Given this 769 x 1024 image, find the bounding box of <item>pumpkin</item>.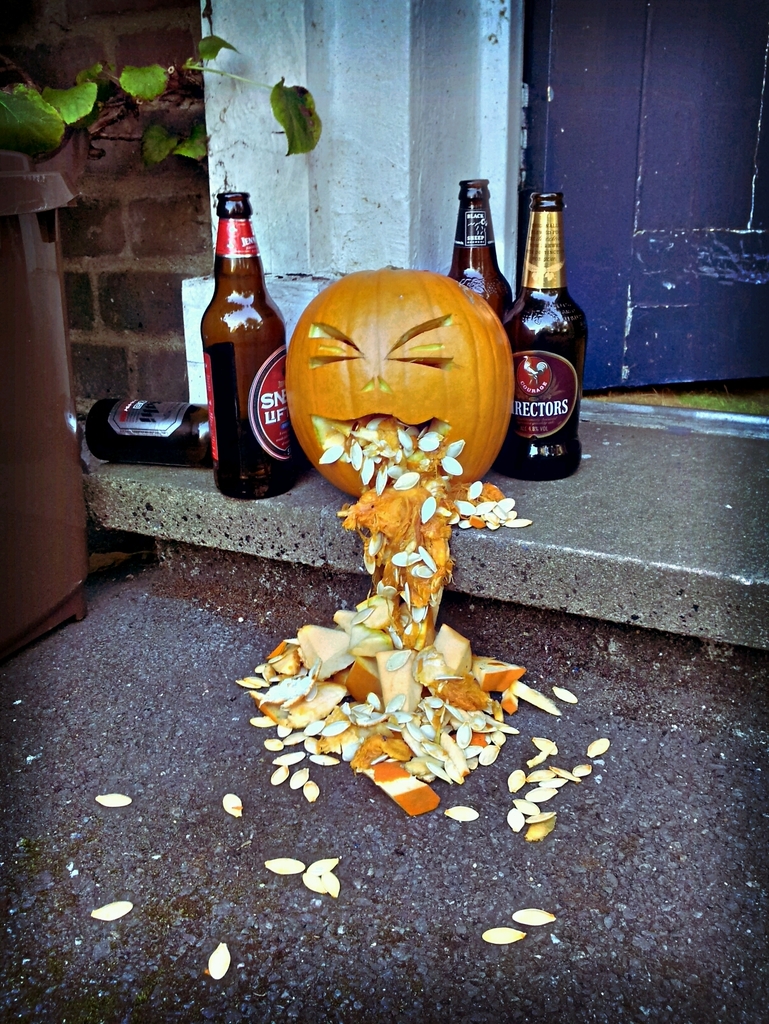
x1=289 y1=621 x2=354 y2=678.
